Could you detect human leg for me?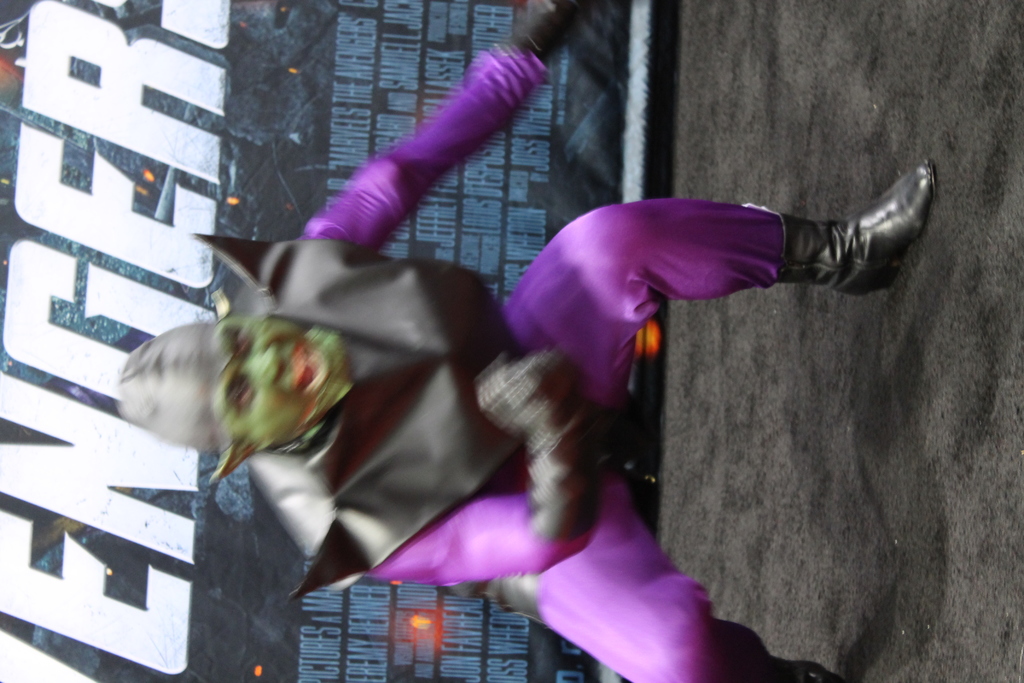
Detection result: [x1=505, y1=453, x2=845, y2=682].
